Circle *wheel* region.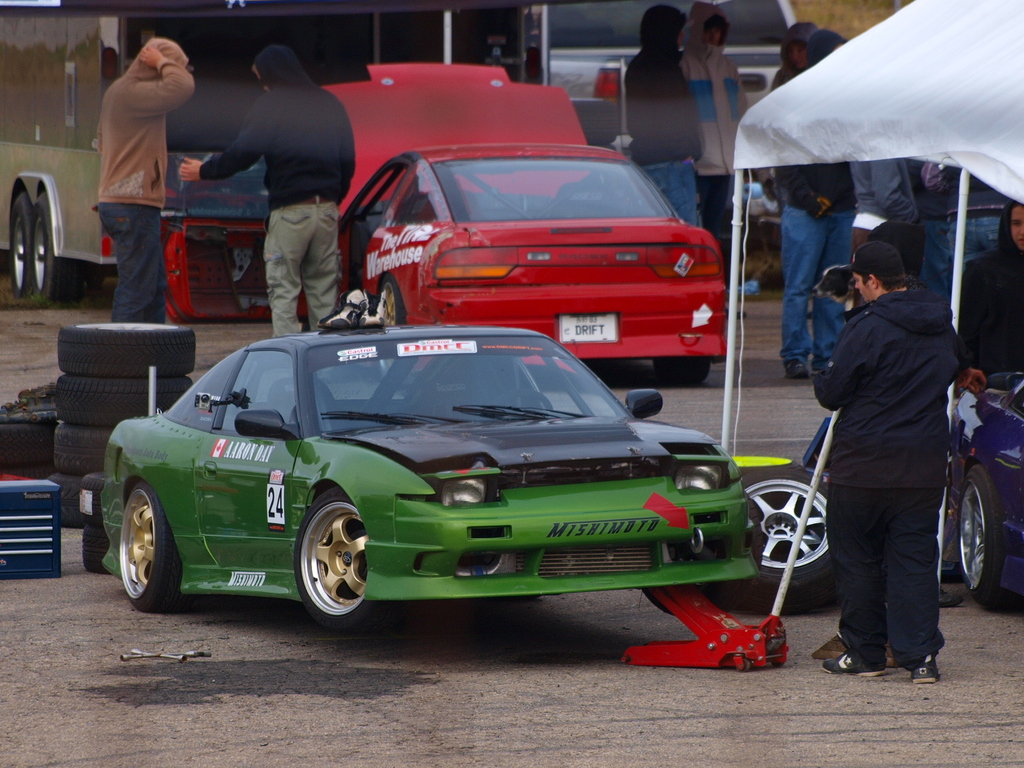
Region: x1=653 y1=358 x2=714 y2=389.
